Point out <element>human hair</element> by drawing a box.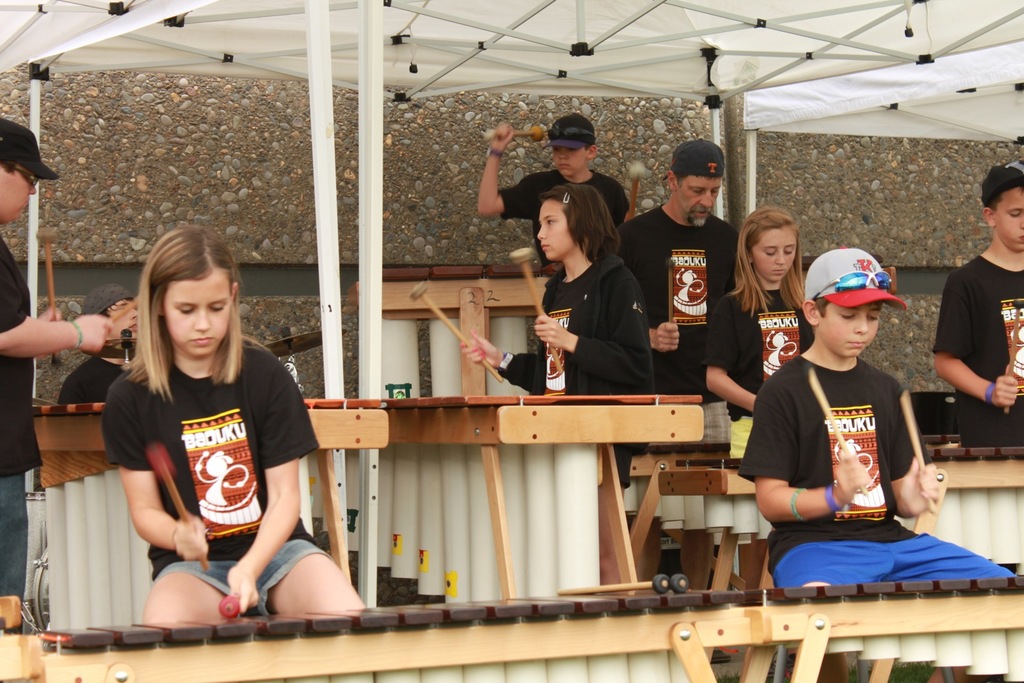
(x1=727, y1=204, x2=811, y2=319).
